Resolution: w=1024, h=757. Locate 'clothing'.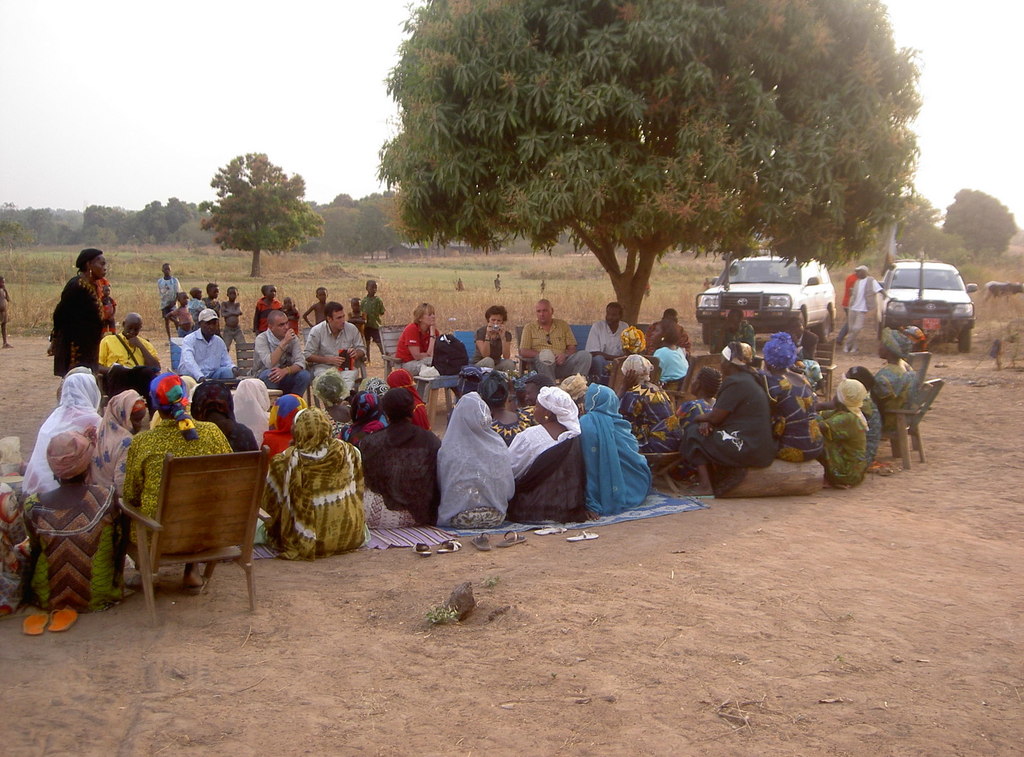
rect(365, 386, 432, 529).
